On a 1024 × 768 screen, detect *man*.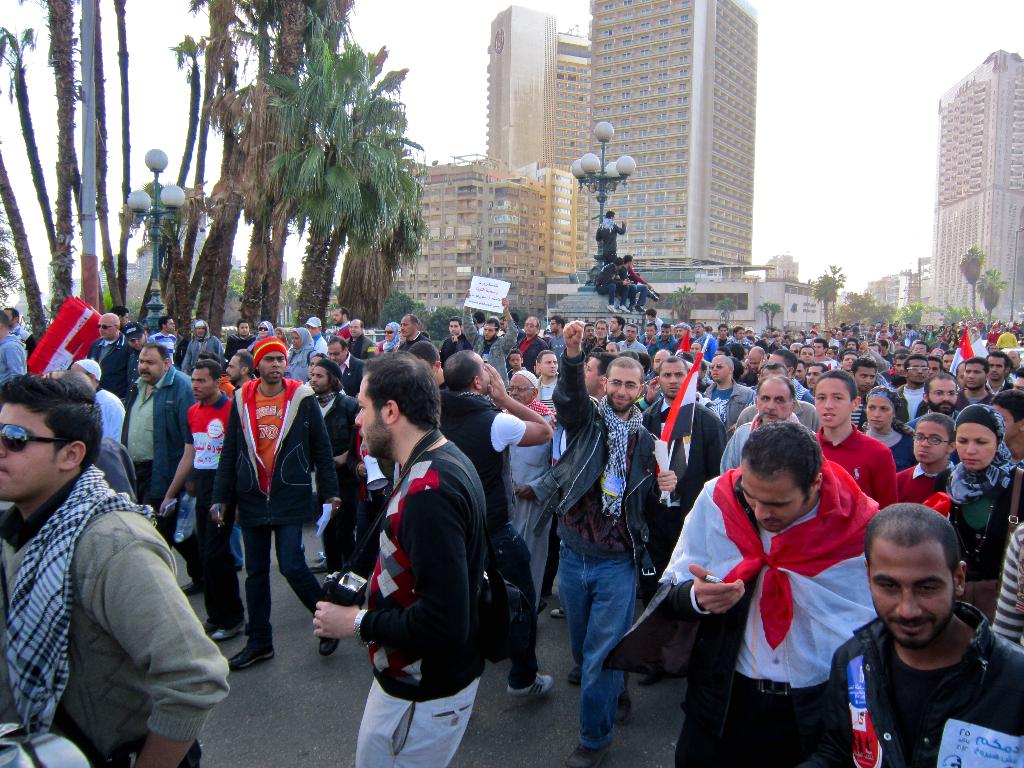
(left=740, top=328, right=760, bottom=337).
